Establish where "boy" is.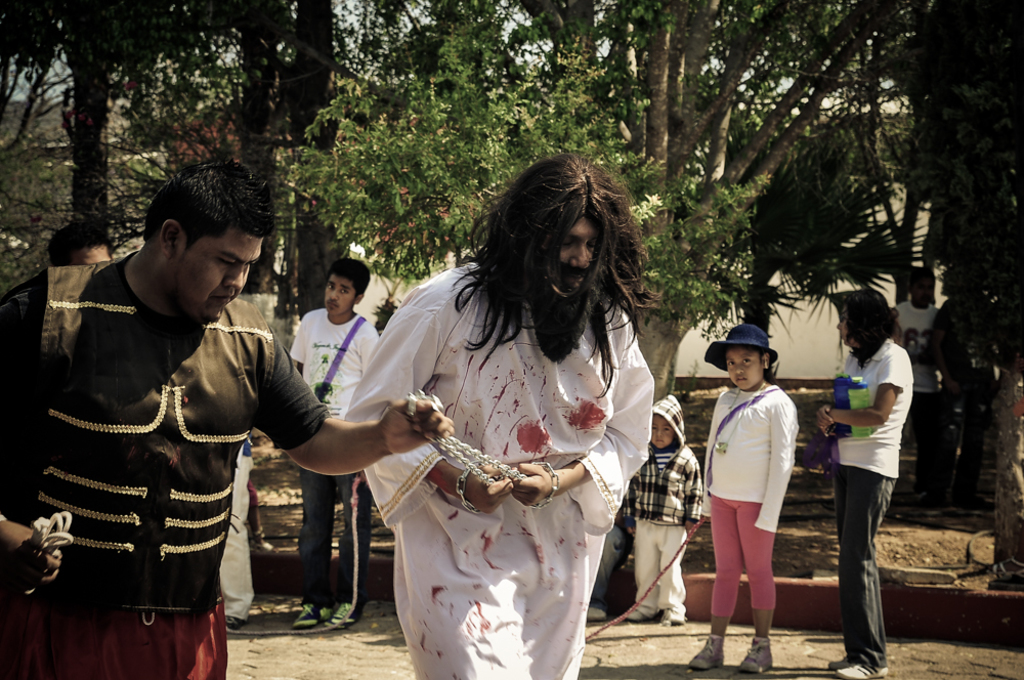
Established at {"left": 288, "top": 259, "right": 380, "bottom": 626}.
